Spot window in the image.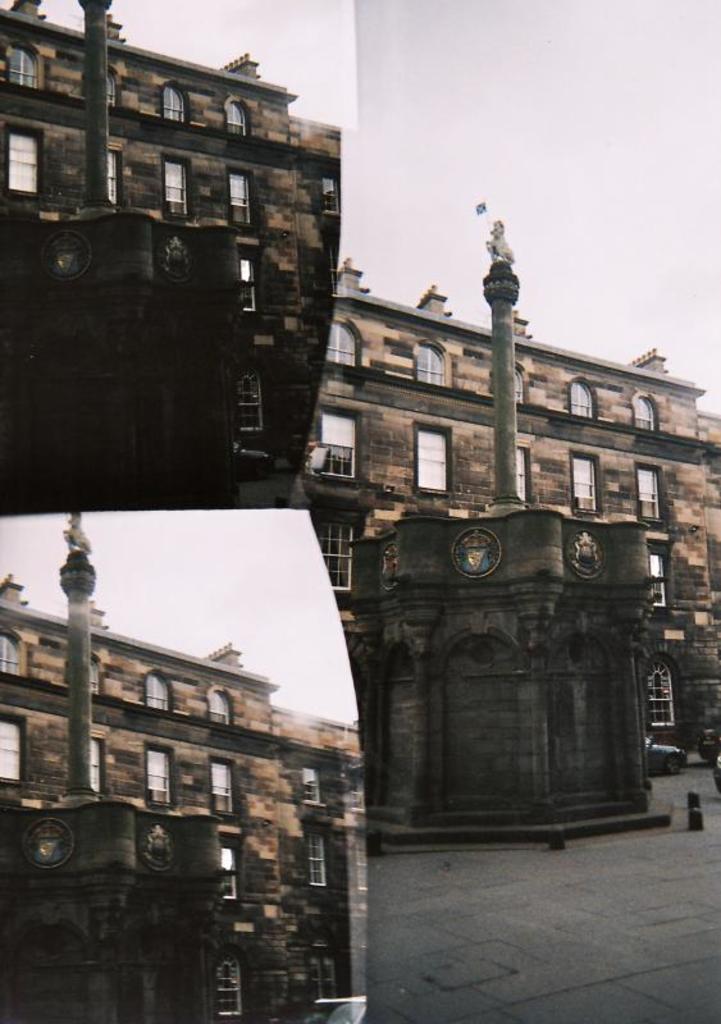
window found at region(155, 160, 184, 218).
